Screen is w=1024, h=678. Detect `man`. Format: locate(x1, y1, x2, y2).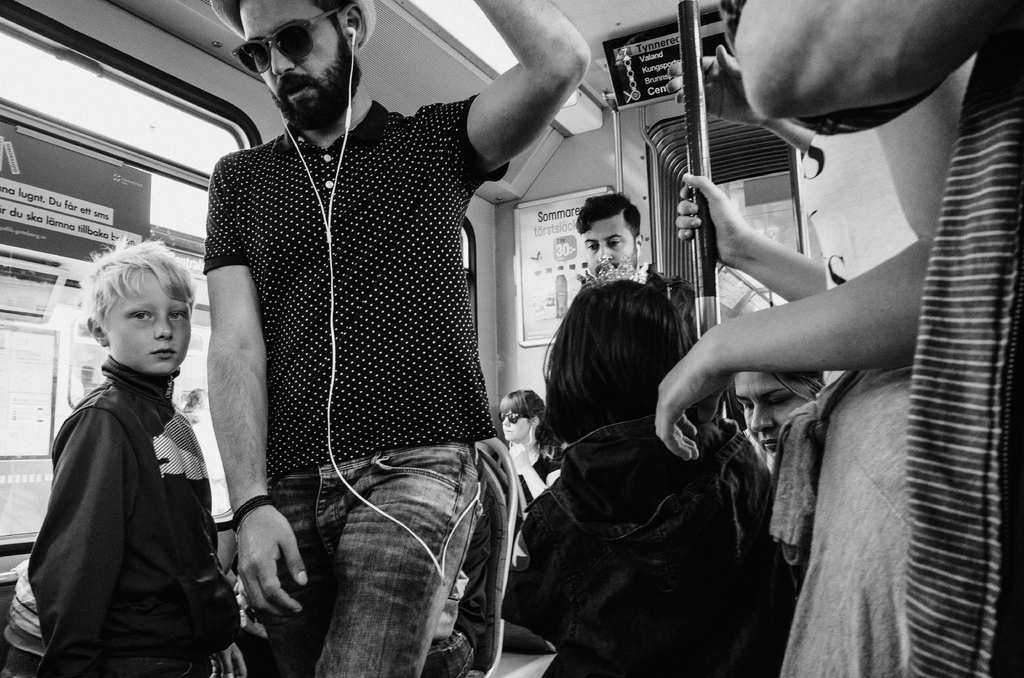
locate(164, 12, 561, 636).
